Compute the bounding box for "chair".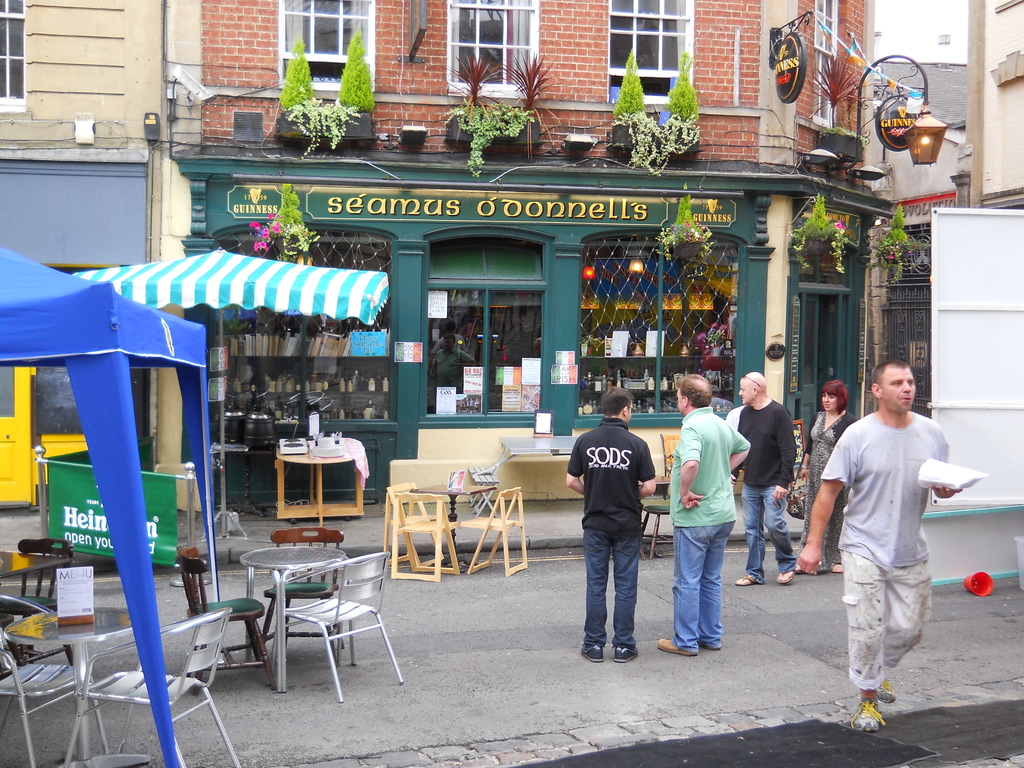
0,540,72,671.
